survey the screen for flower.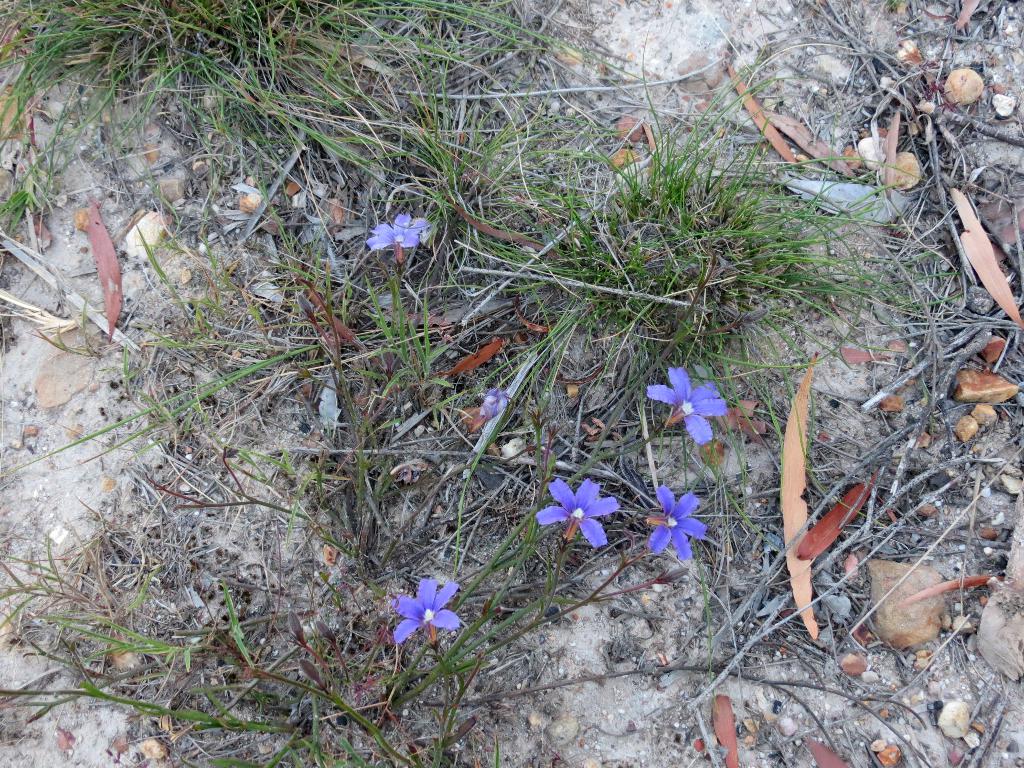
Survey found: {"x1": 535, "y1": 471, "x2": 613, "y2": 550}.
